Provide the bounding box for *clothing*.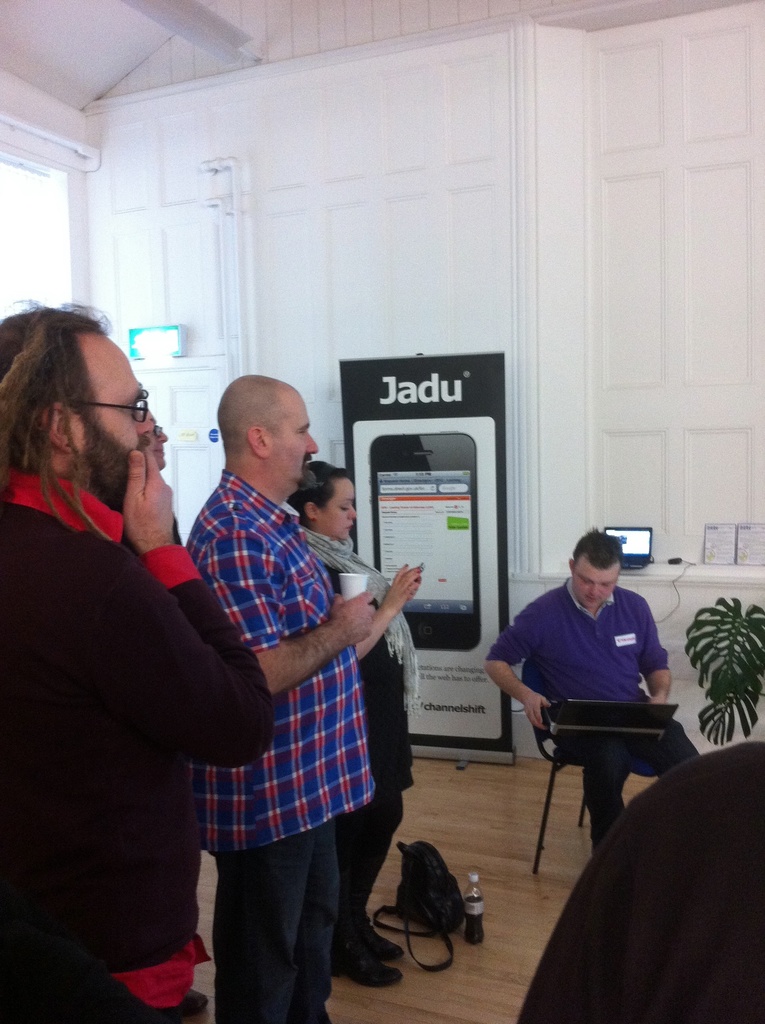
<bbox>488, 571, 672, 840</bbox>.
